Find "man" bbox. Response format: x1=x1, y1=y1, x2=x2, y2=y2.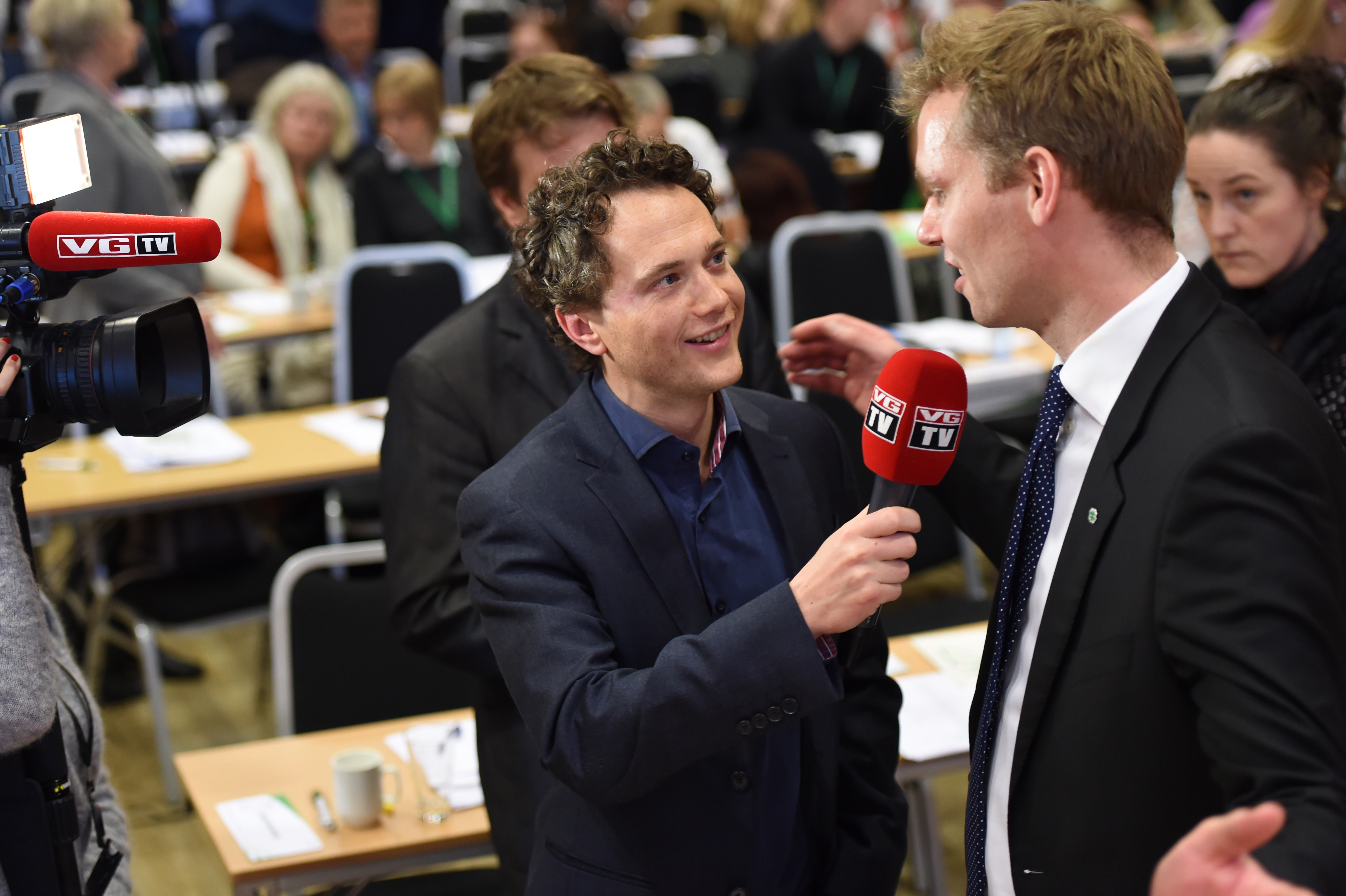
x1=126, y1=34, x2=253, y2=244.
